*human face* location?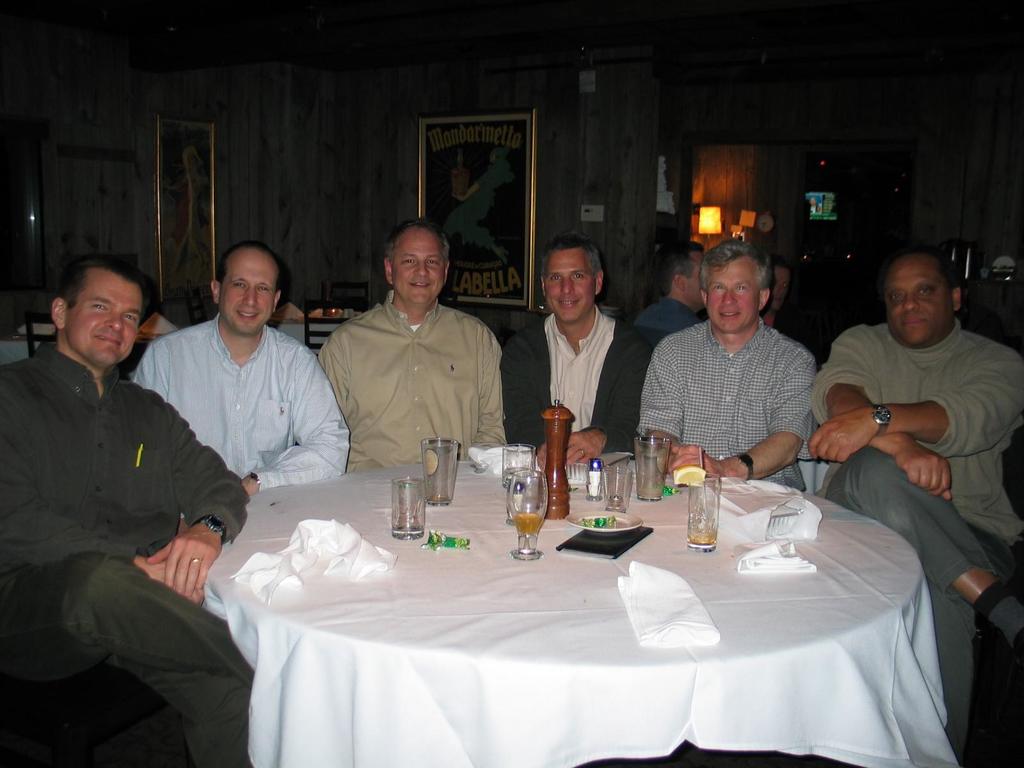
BBox(219, 253, 272, 335)
